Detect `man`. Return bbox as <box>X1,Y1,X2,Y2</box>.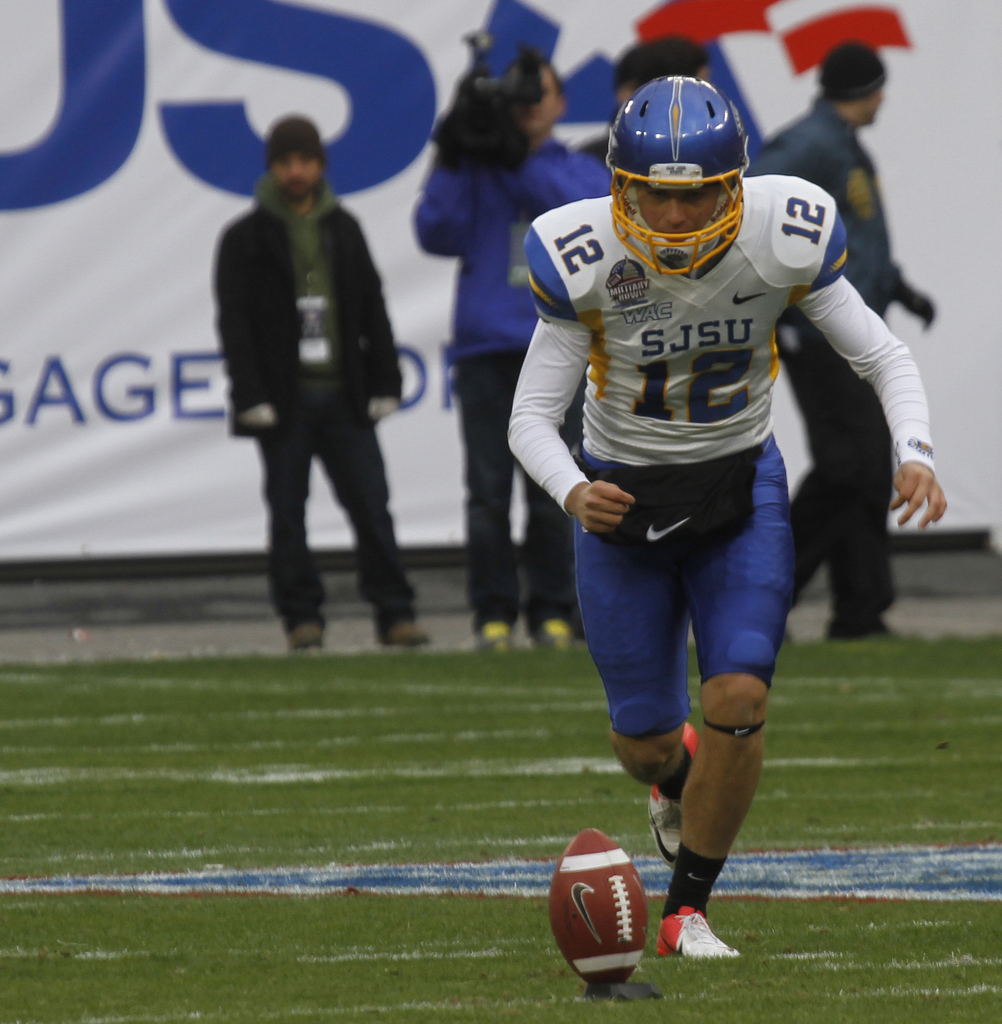
<box>217,125,454,658</box>.
